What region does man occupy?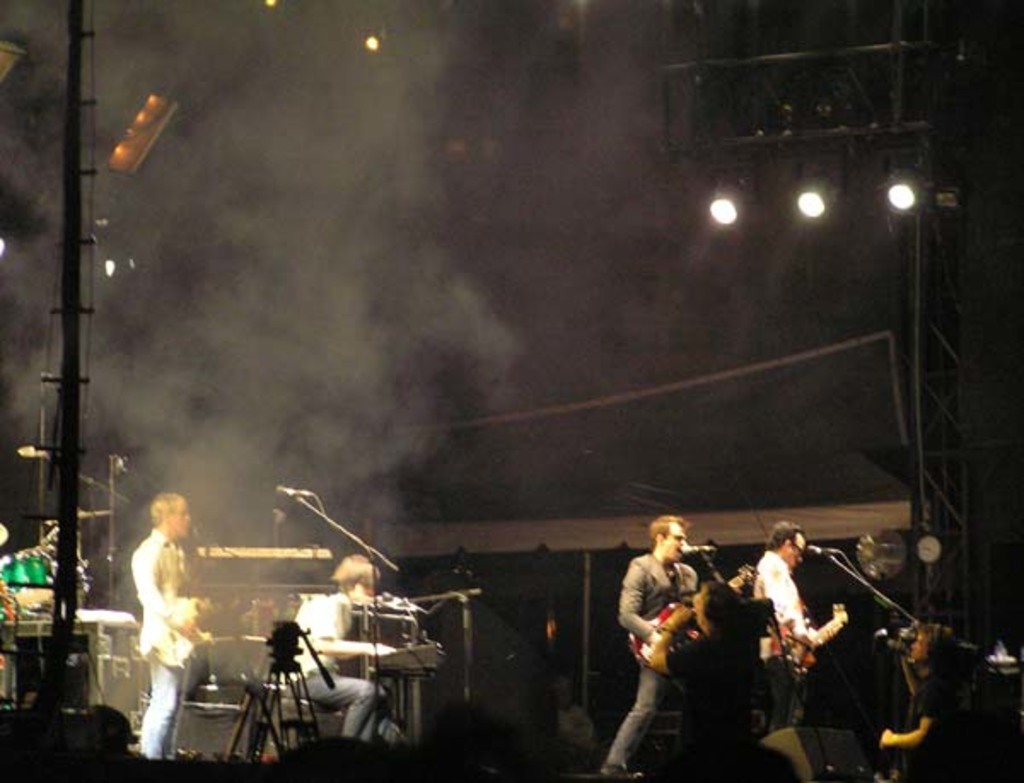
left=872, top=621, right=971, bottom=781.
